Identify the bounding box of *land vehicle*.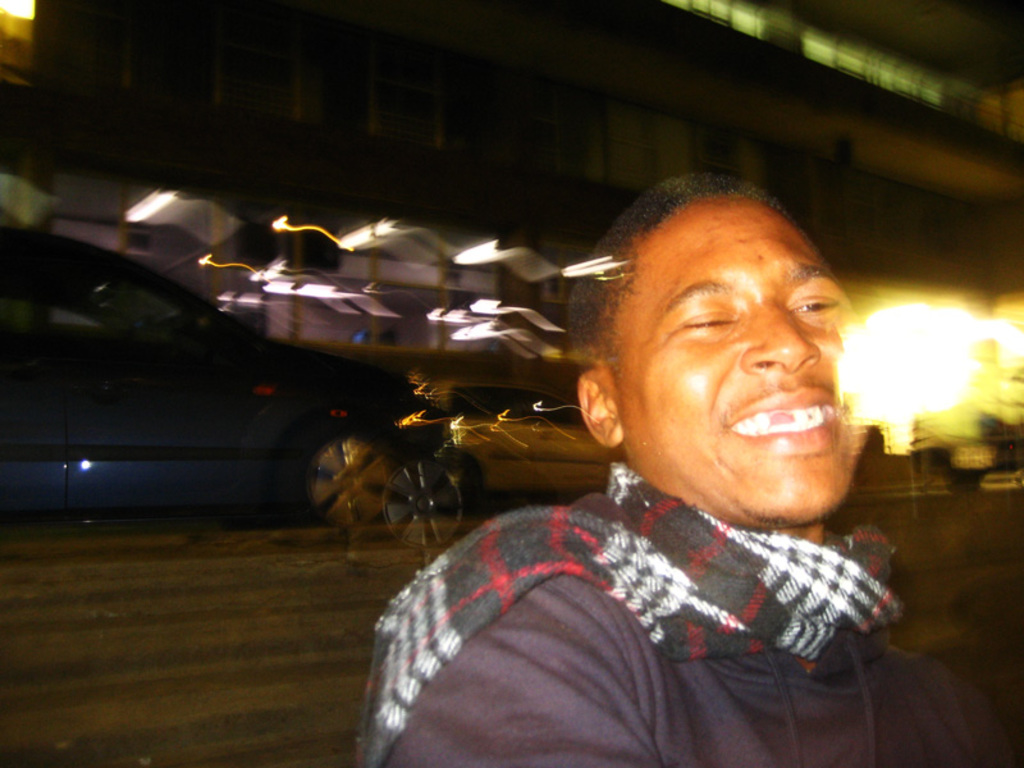
box(26, 228, 433, 545).
